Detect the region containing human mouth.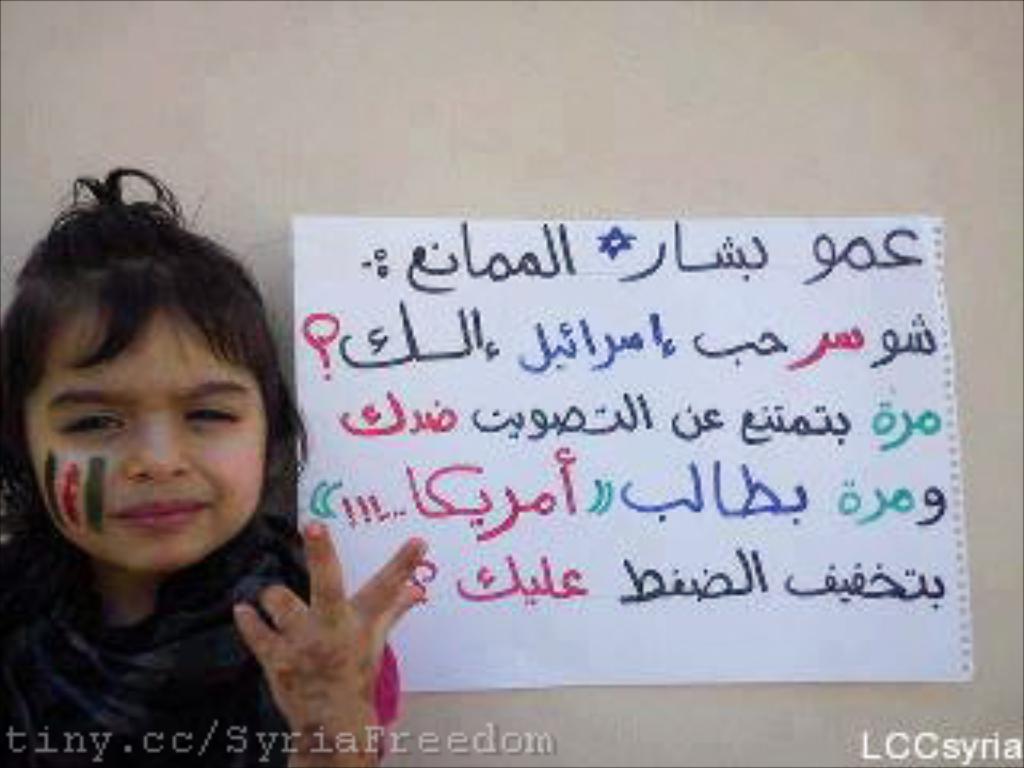
bbox=(109, 499, 205, 528).
